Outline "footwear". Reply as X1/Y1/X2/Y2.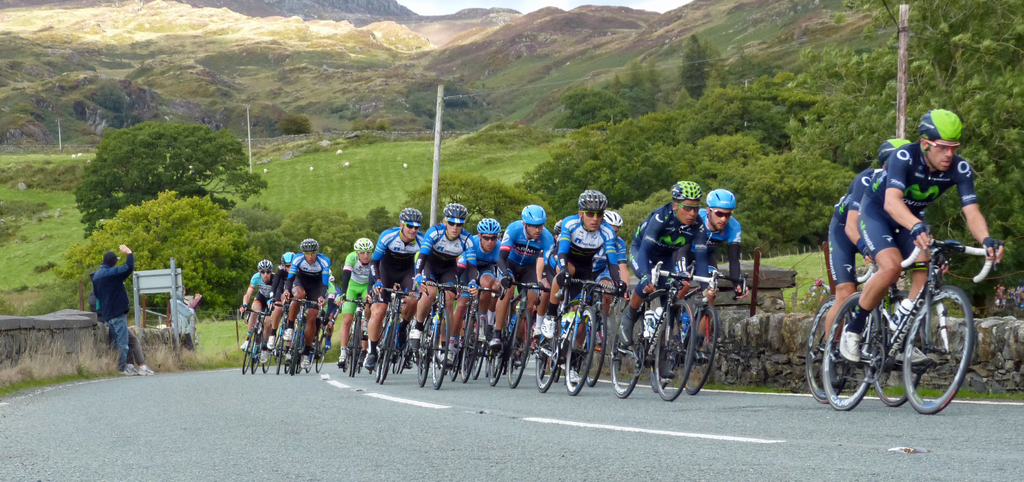
138/363/157/379.
